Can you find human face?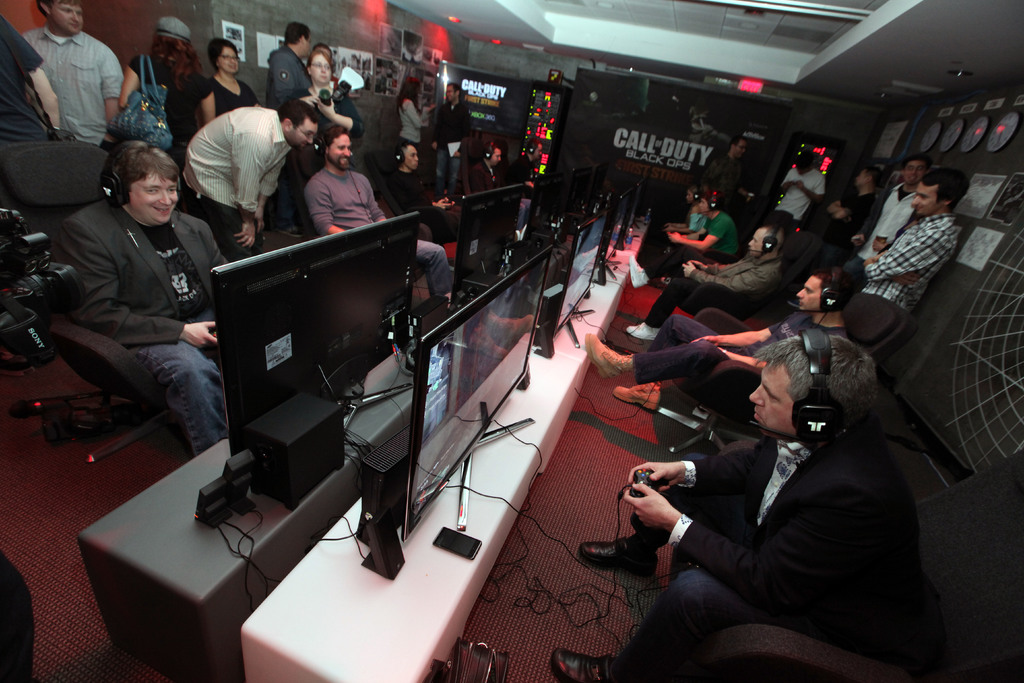
Yes, bounding box: bbox(286, 116, 323, 146).
